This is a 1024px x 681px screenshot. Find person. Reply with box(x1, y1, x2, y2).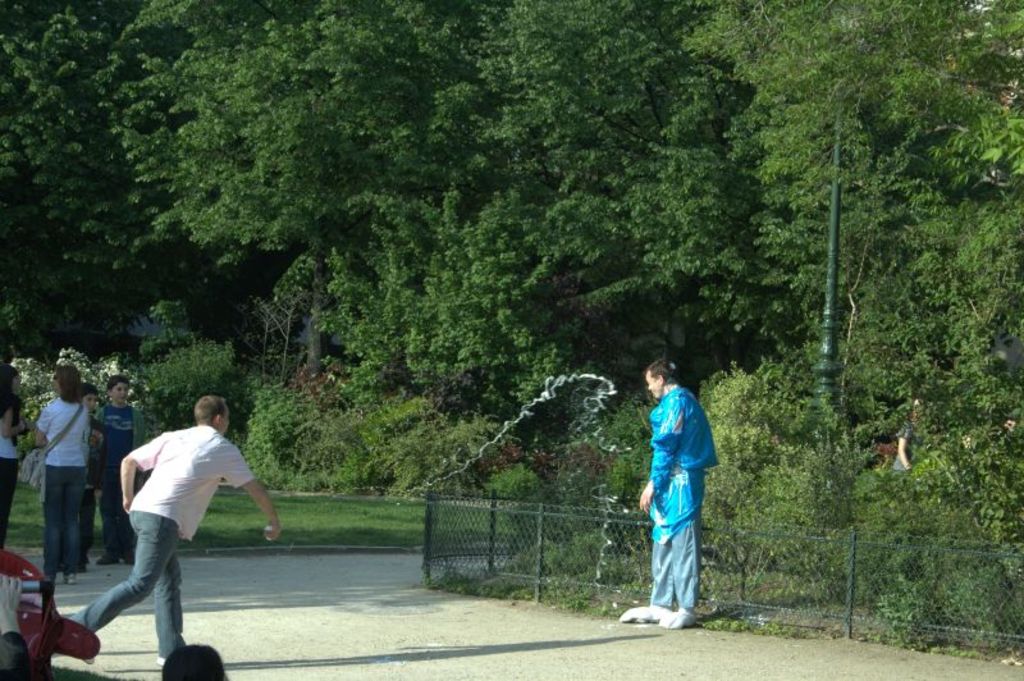
box(0, 357, 27, 548).
